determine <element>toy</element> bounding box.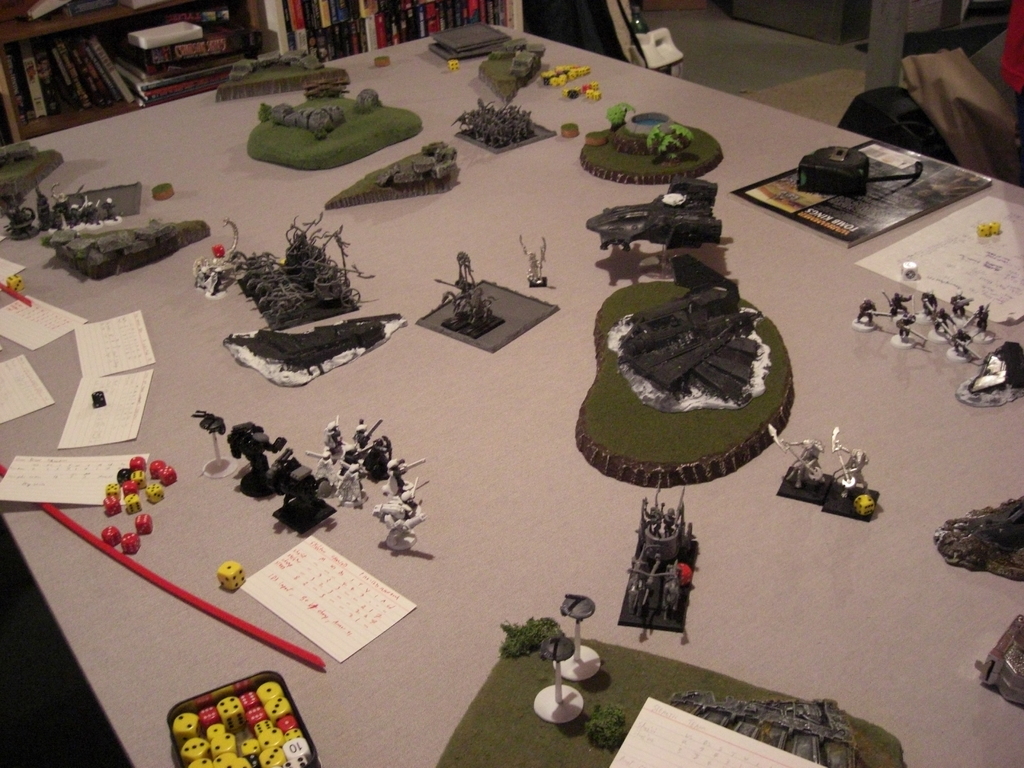
Determined: detection(314, 442, 333, 480).
